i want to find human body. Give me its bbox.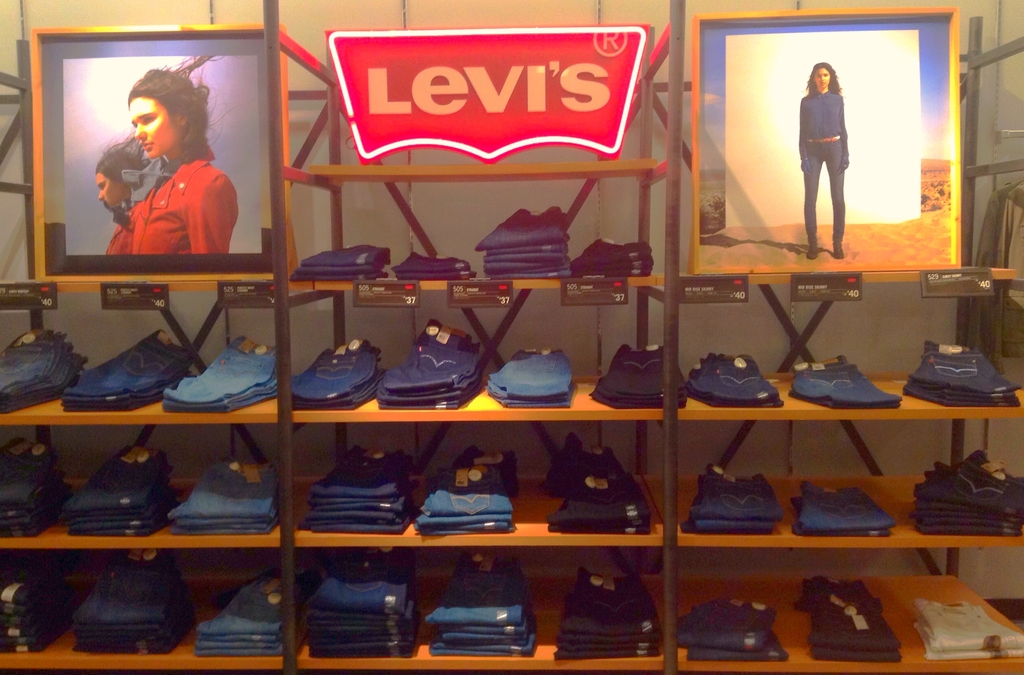
129 139 239 256.
